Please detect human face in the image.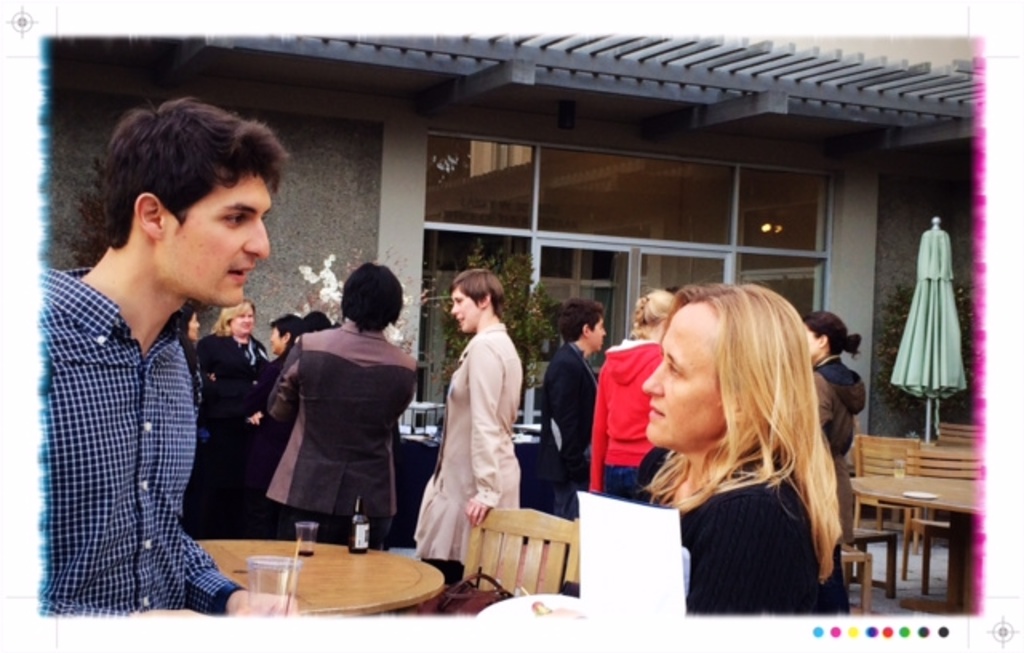
crop(277, 331, 285, 359).
